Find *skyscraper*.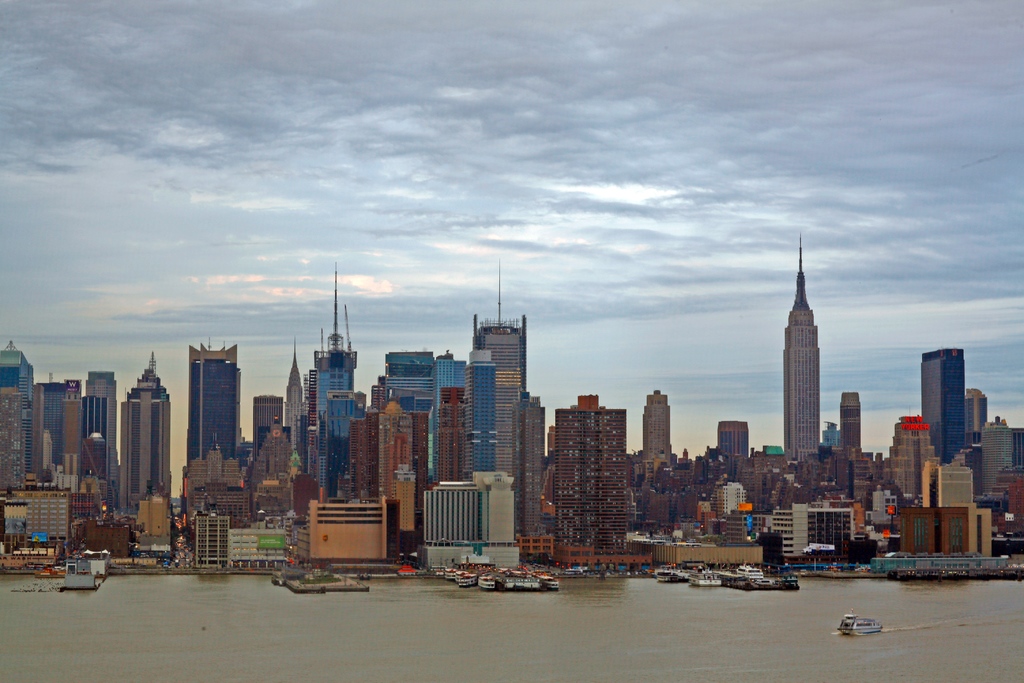
716:413:772:474.
